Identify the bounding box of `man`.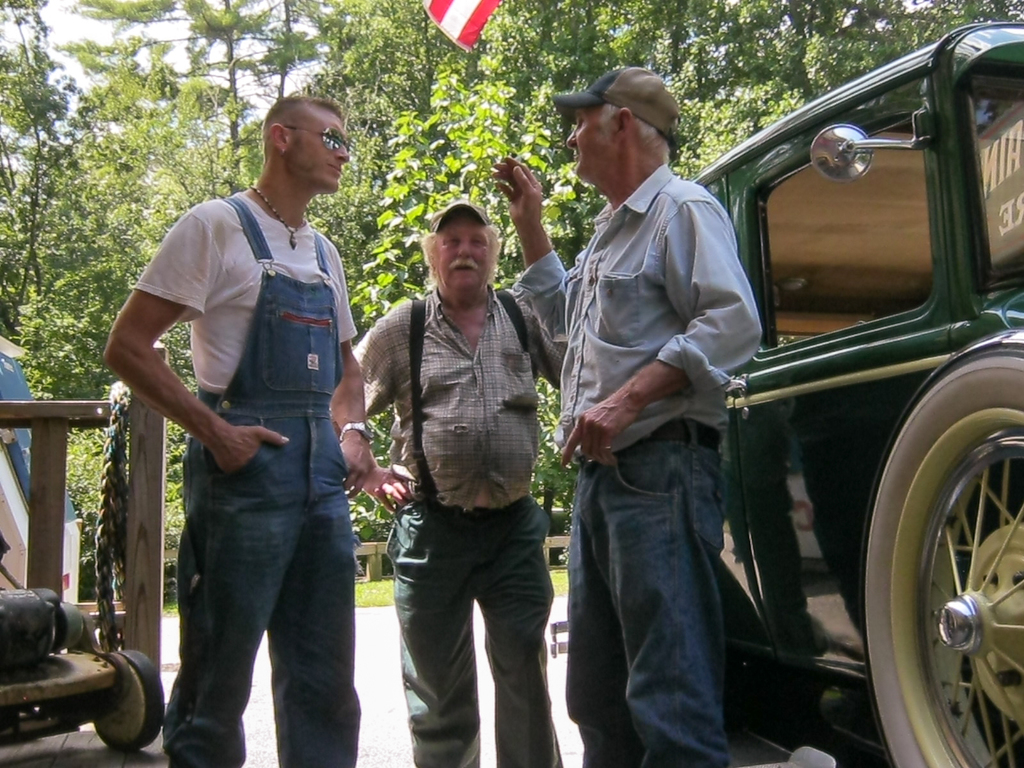
[491,68,762,767].
